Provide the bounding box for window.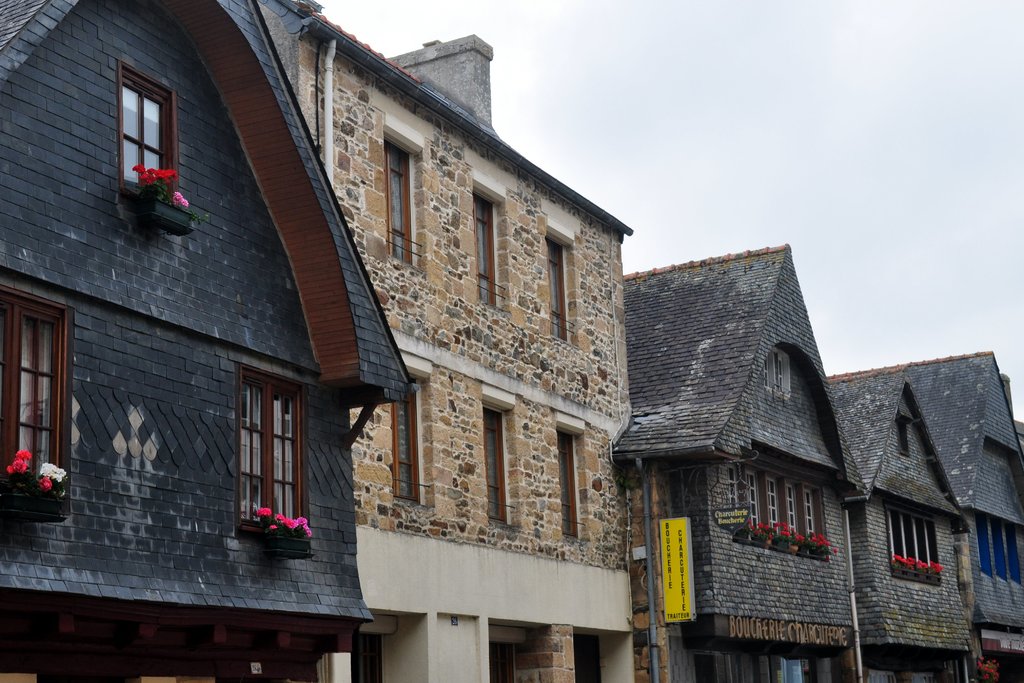
box=[351, 635, 381, 682].
